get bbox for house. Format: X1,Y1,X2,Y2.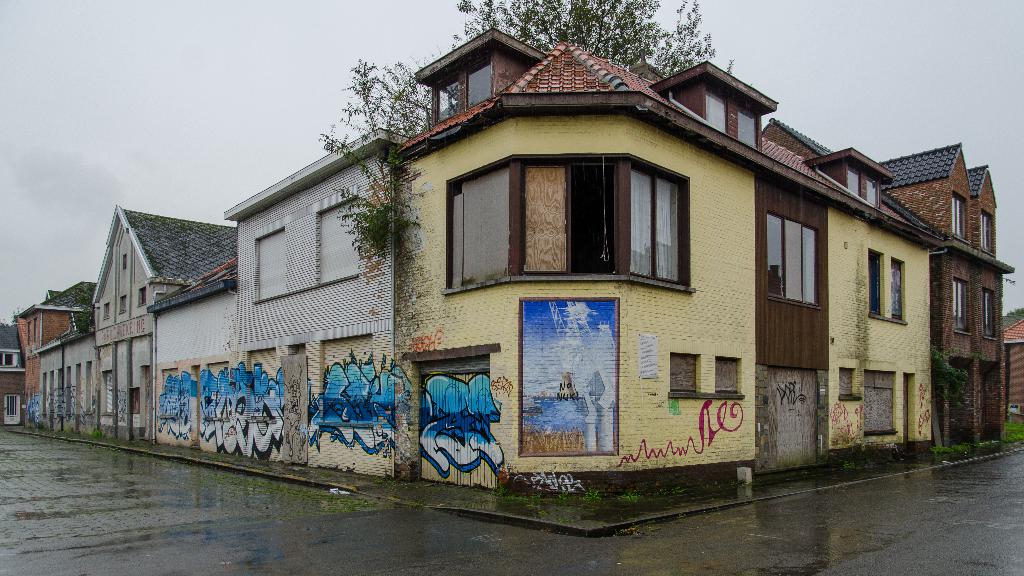
88,213,241,447.
